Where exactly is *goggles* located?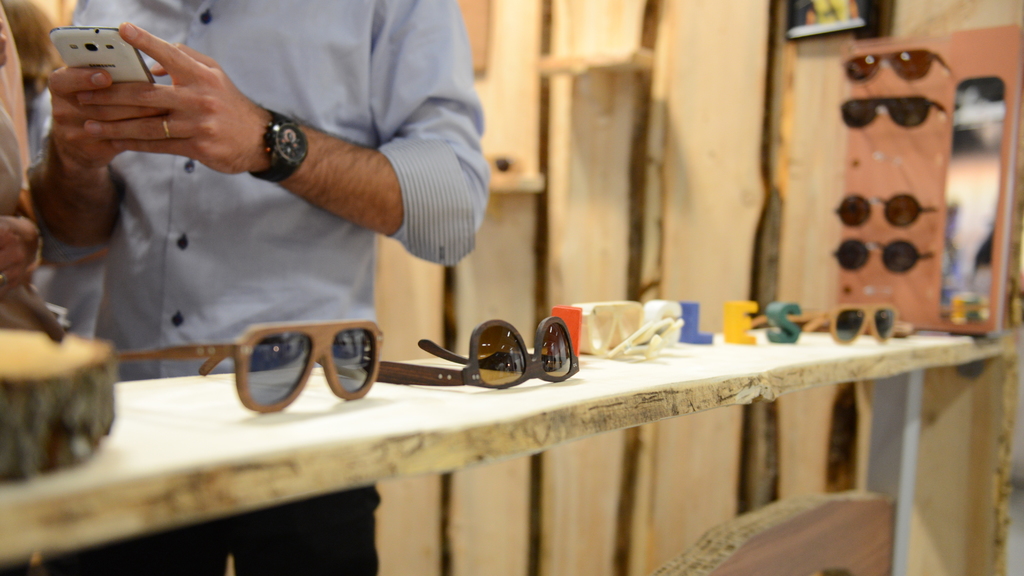
Its bounding box is 745:301:901:345.
